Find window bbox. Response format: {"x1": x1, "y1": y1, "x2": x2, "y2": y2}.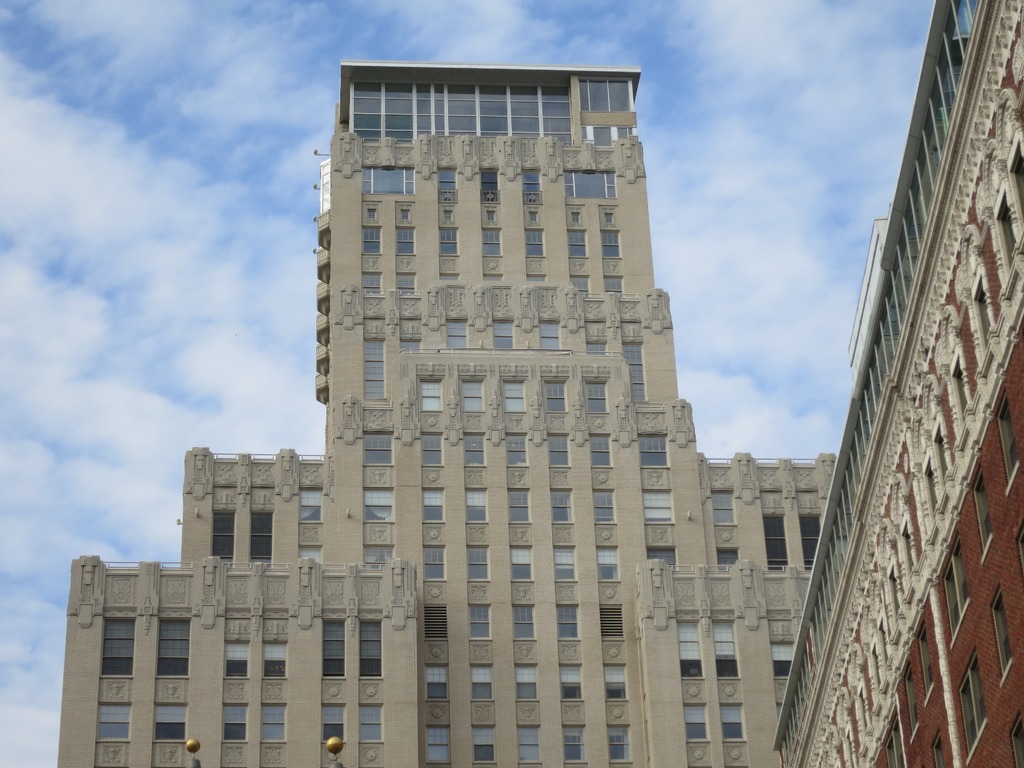
{"x1": 769, "y1": 643, "x2": 794, "y2": 678}.
